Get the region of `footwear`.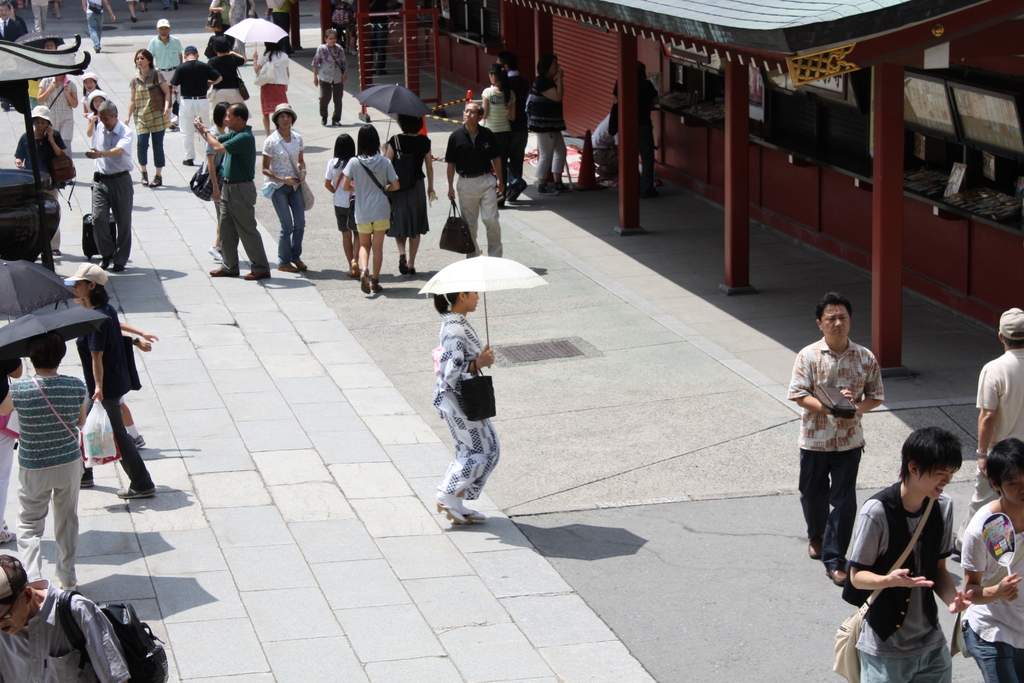
select_region(180, 159, 194, 165).
